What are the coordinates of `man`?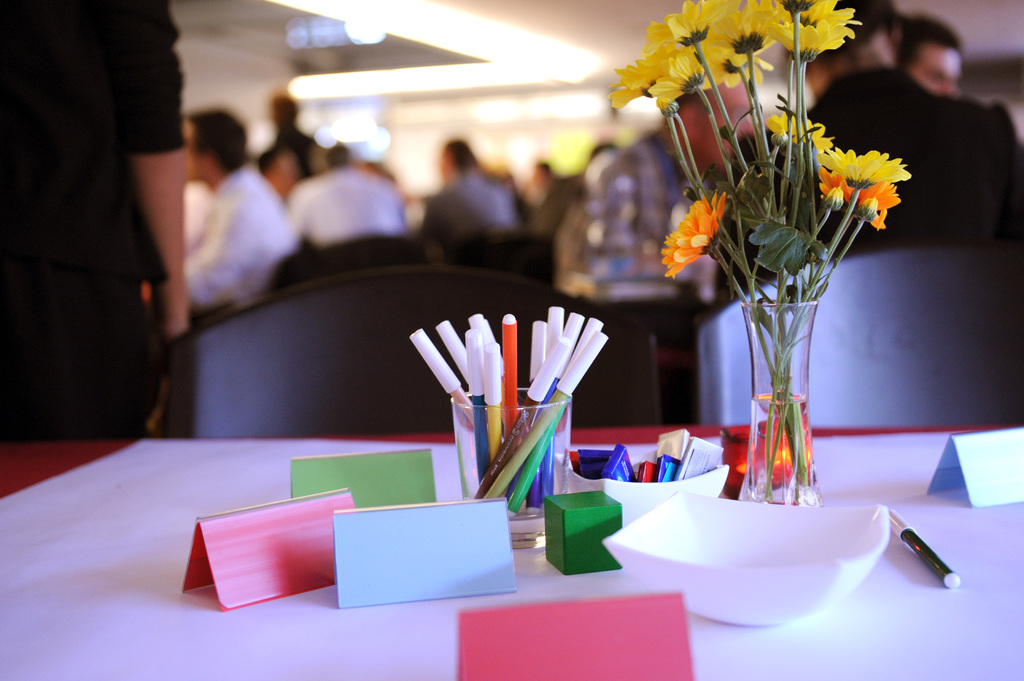
bbox=[282, 141, 404, 241].
